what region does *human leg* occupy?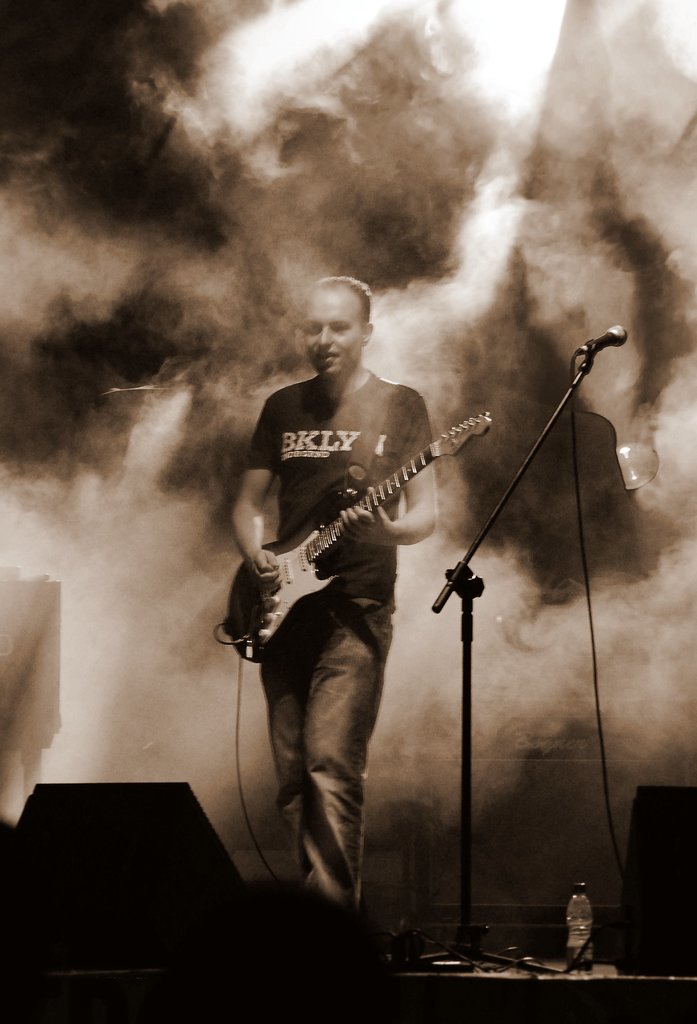
pyautogui.locateOnScreen(260, 616, 302, 845).
